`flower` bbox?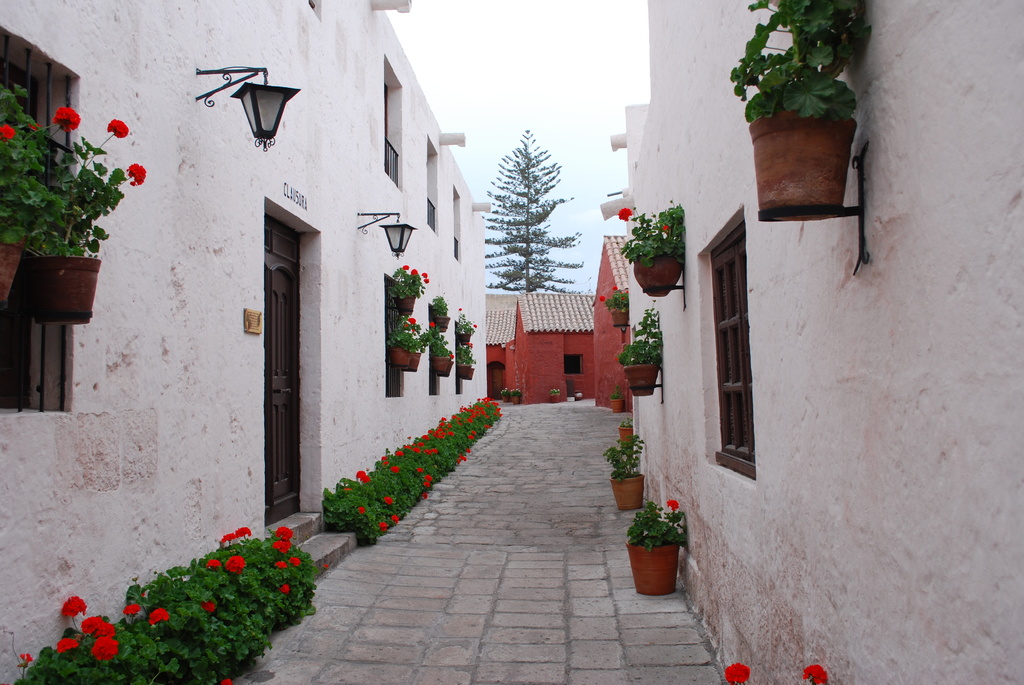
BBox(277, 585, 289, 593)
